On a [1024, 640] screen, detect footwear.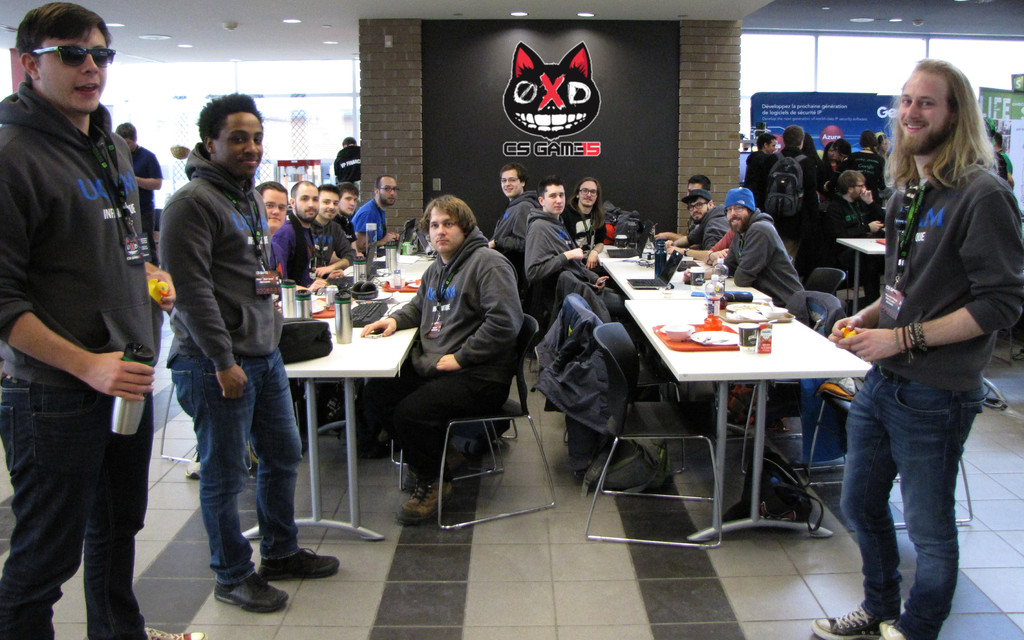
<region>211, 572, 289, 614</region>.
